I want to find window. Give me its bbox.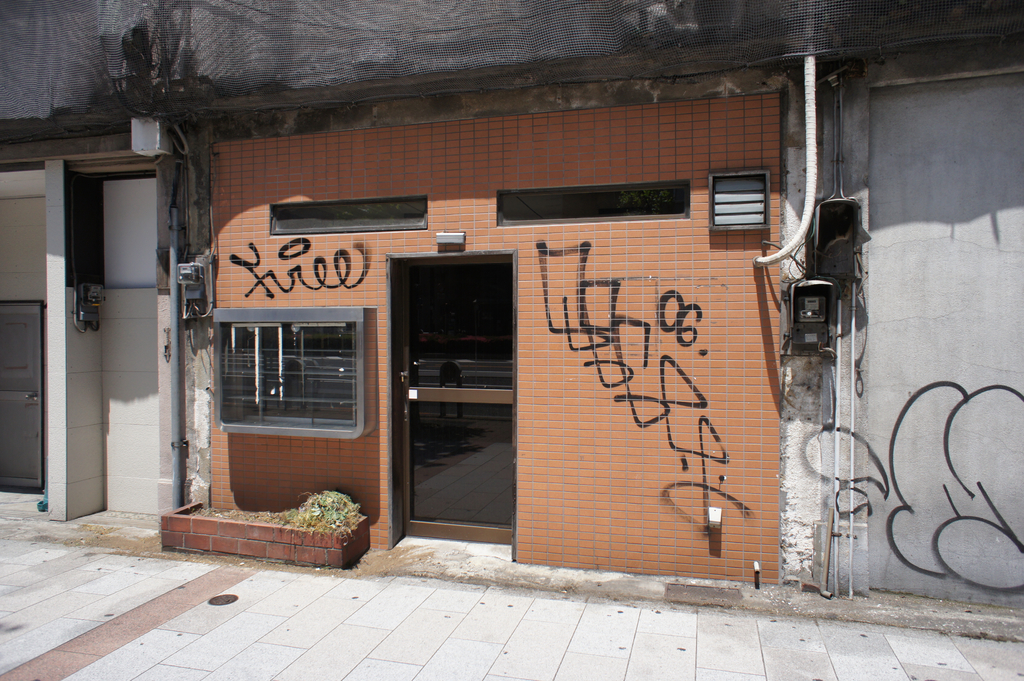
bbox(215, 318, 356, 429).
